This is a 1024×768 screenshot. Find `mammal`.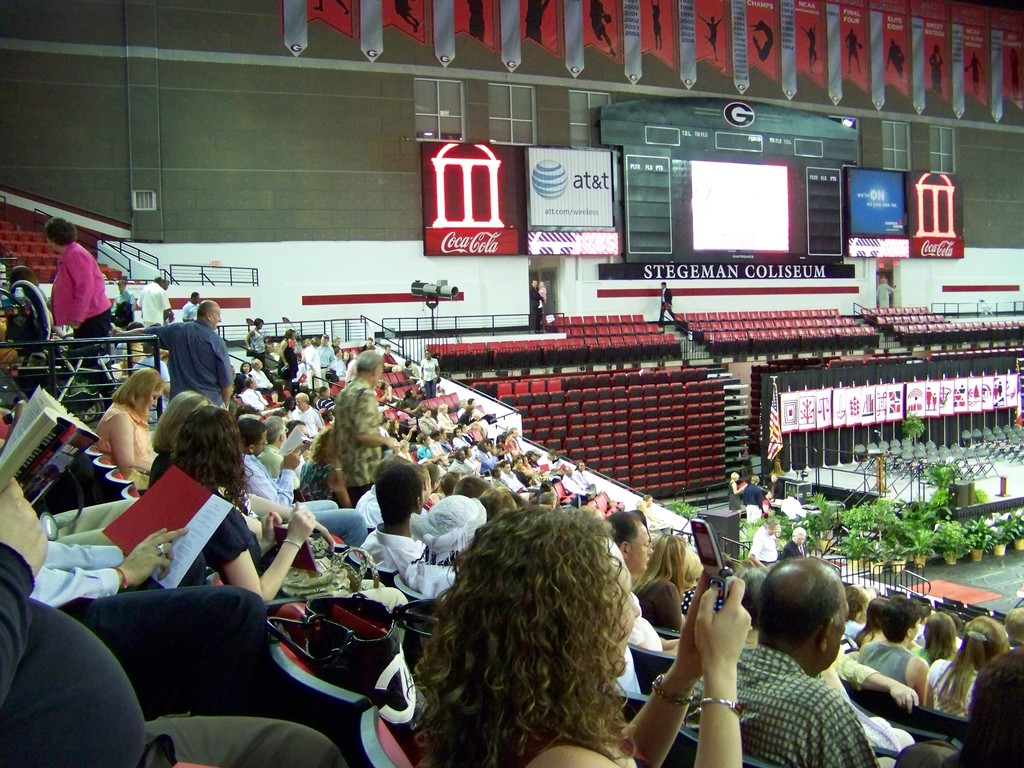
Bounding box: (x1=538, y1=280, x2=547, y2=311).
